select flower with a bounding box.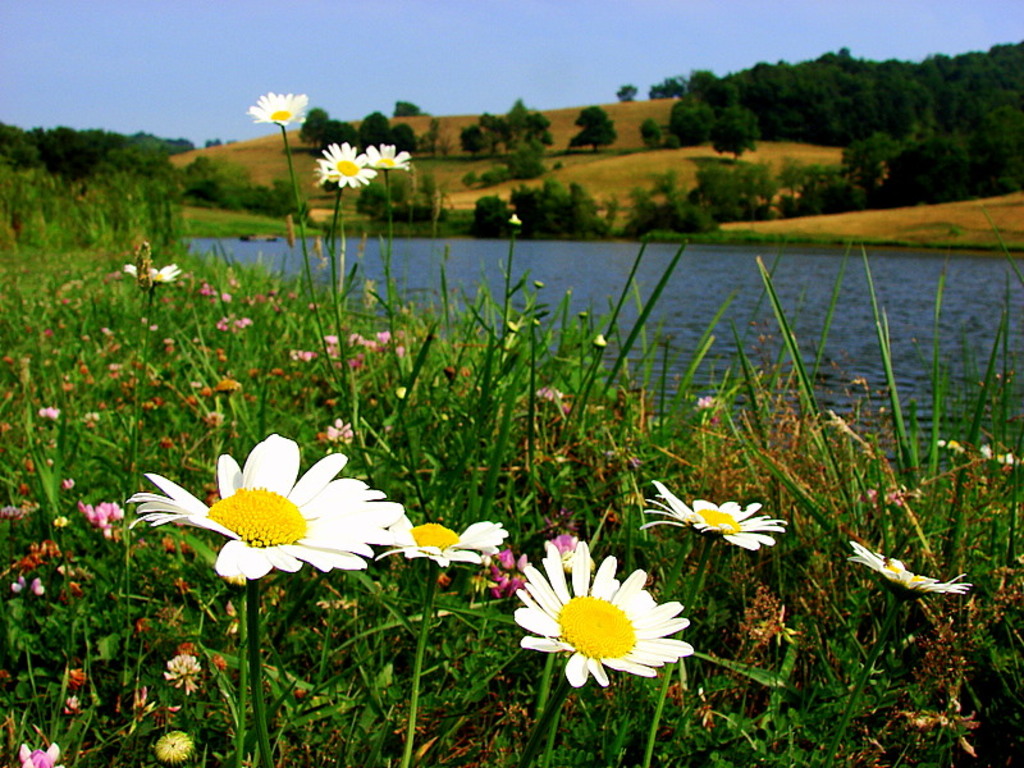
<bbox>476, 550, 534, 598</bbox>.
